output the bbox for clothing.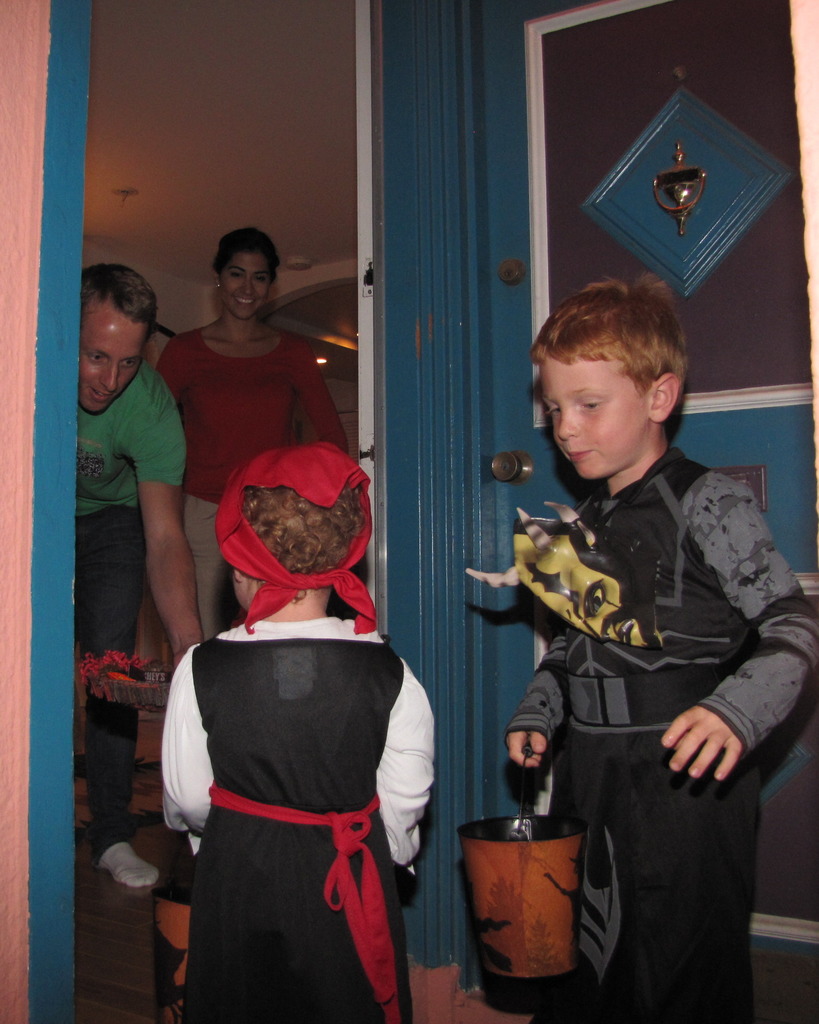
{"left": 77, "top": 358, "right": 193, "bottom": 671}.
